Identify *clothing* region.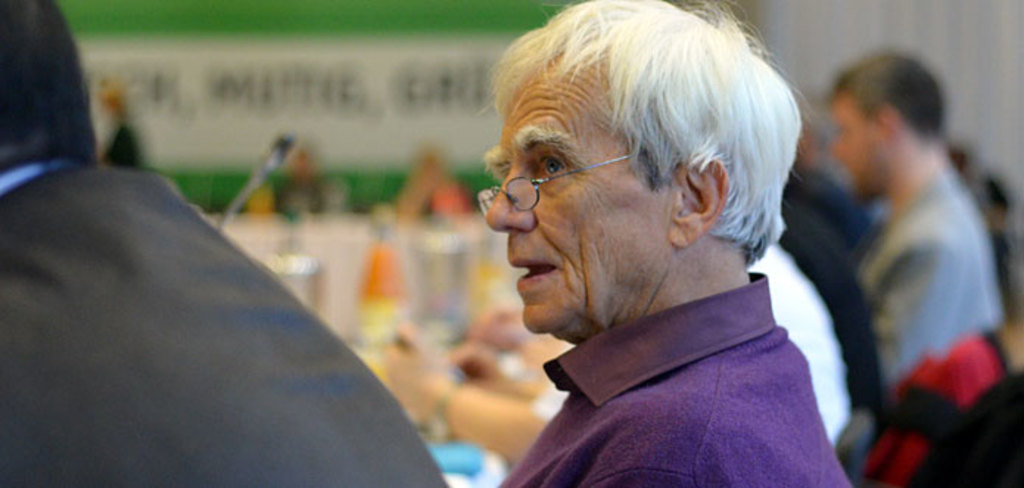
Region: {"x1": 0, "y1": 158, "x2": 448, "y2": 487}.
